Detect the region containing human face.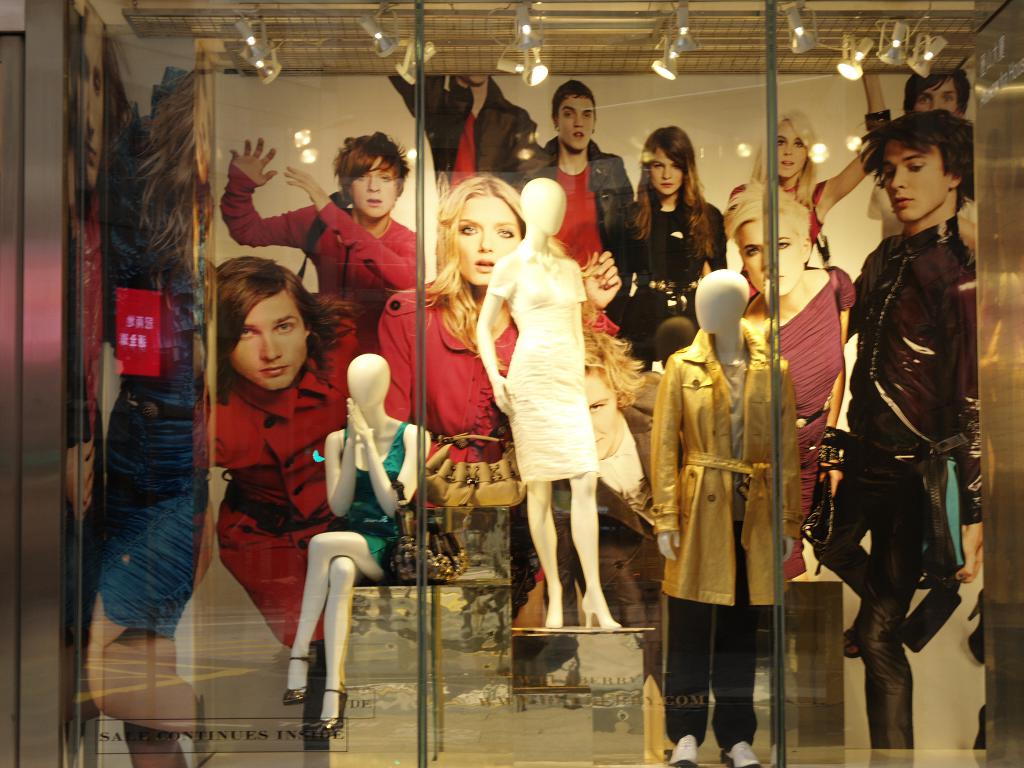
detection(456, 195, 520, 284).
